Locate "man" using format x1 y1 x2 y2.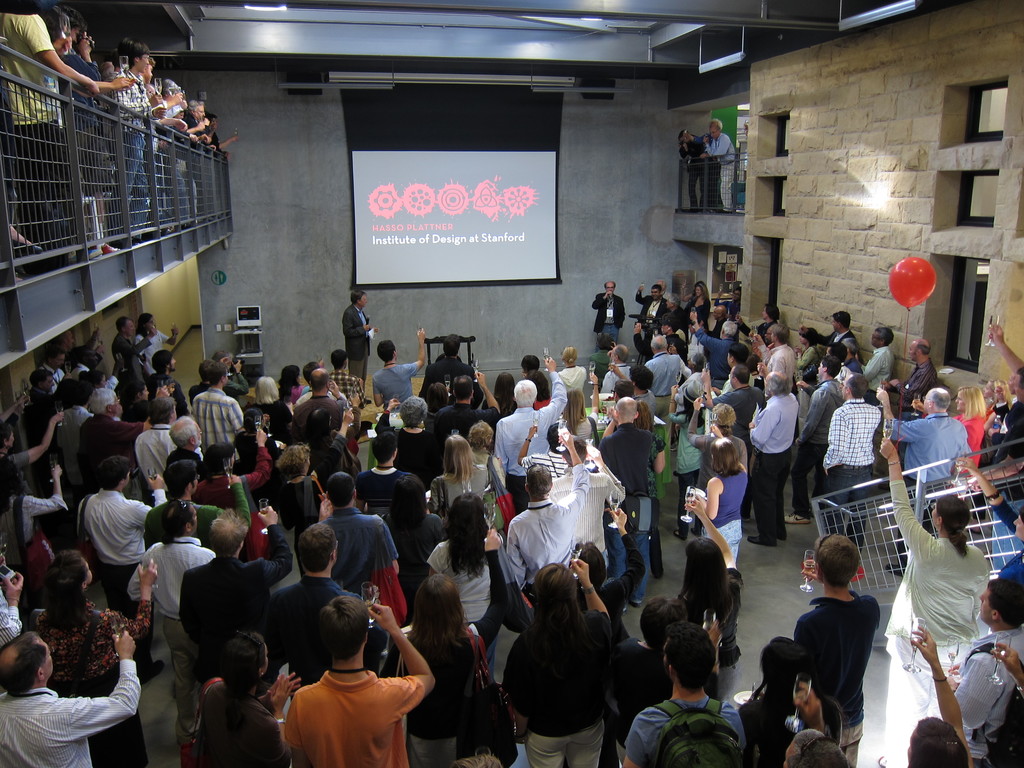
287 364 351 446.
